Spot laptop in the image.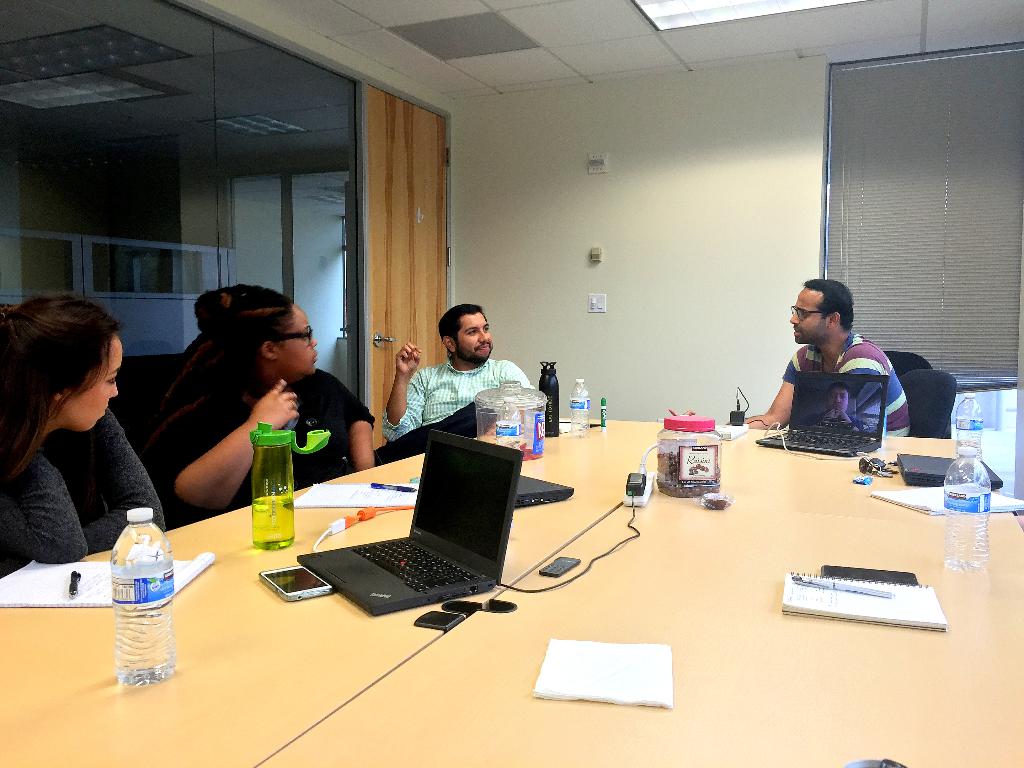
laptop found at 292/431/516/622.
